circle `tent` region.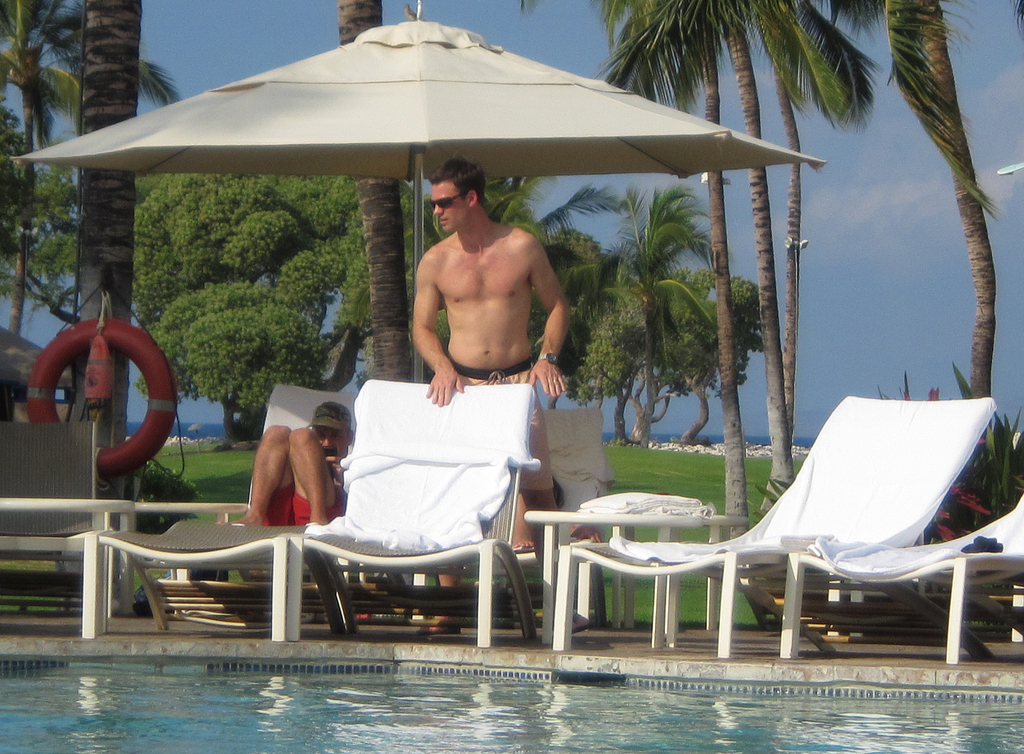
Region: x1=3, y1=0, x2=826, y2=623.
